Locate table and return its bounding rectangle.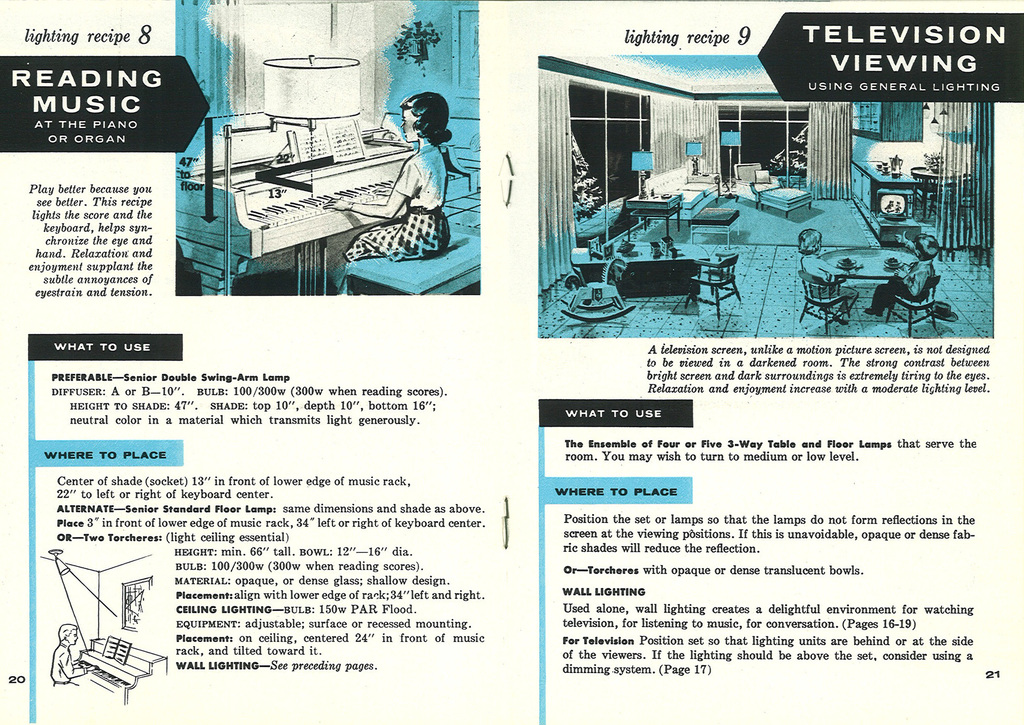
select_region(688, 209, 736, 246).
